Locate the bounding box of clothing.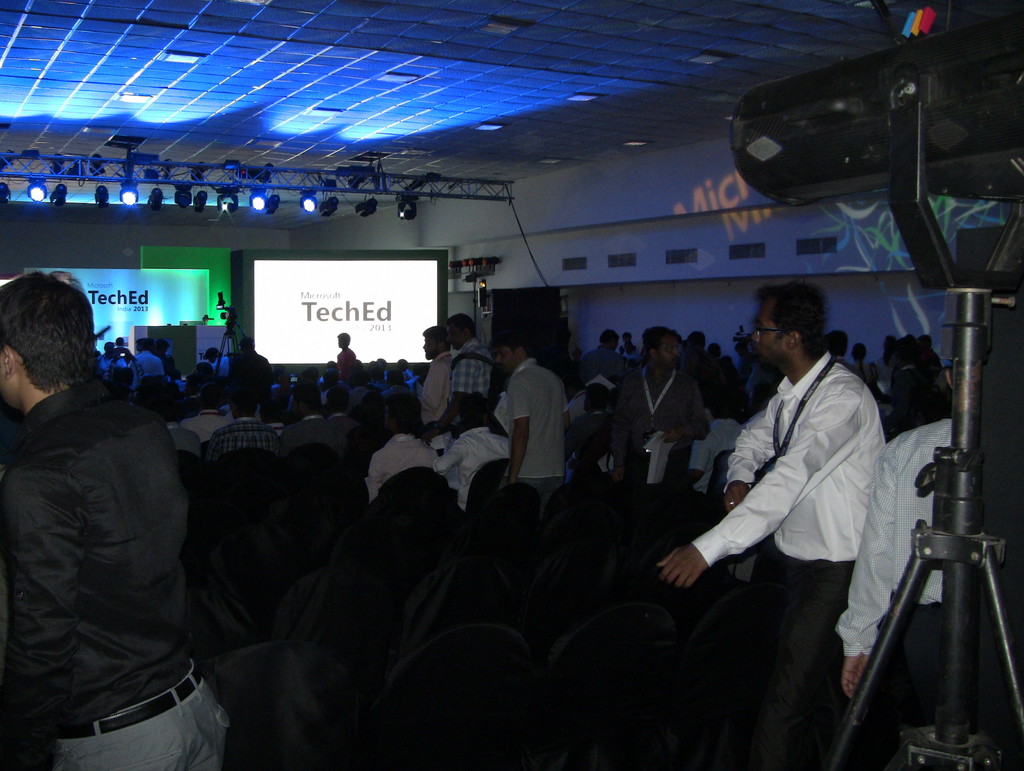
Bounding box: 565 411 605 462.
